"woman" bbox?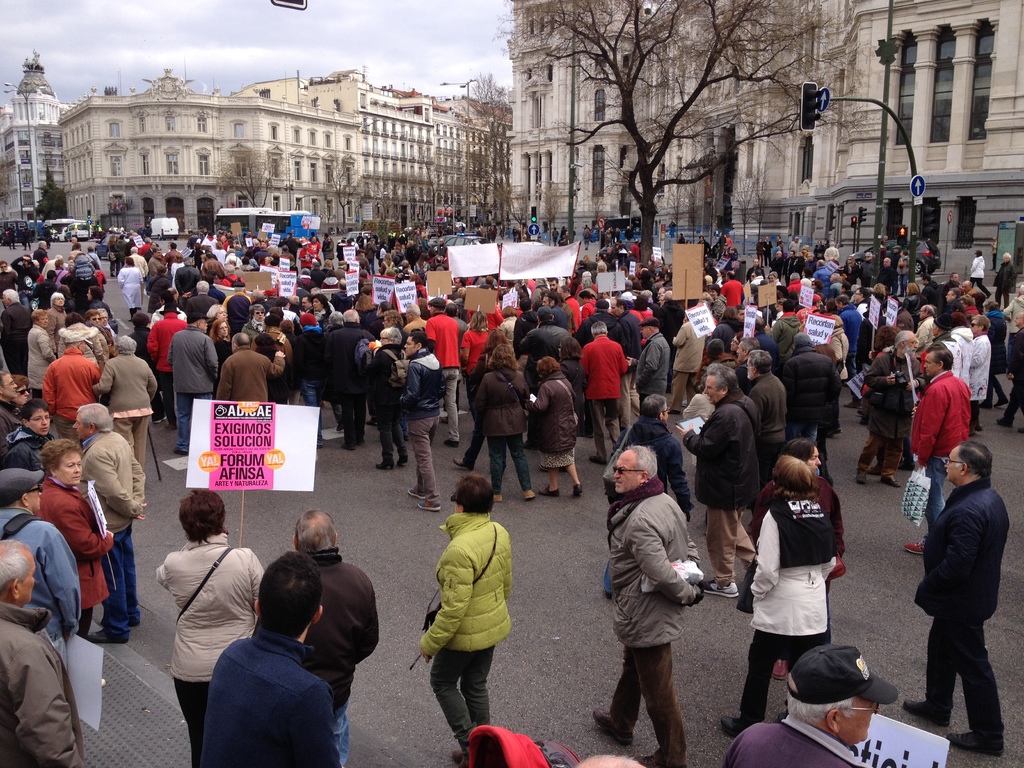
rect(211, 315, 243, 396)
